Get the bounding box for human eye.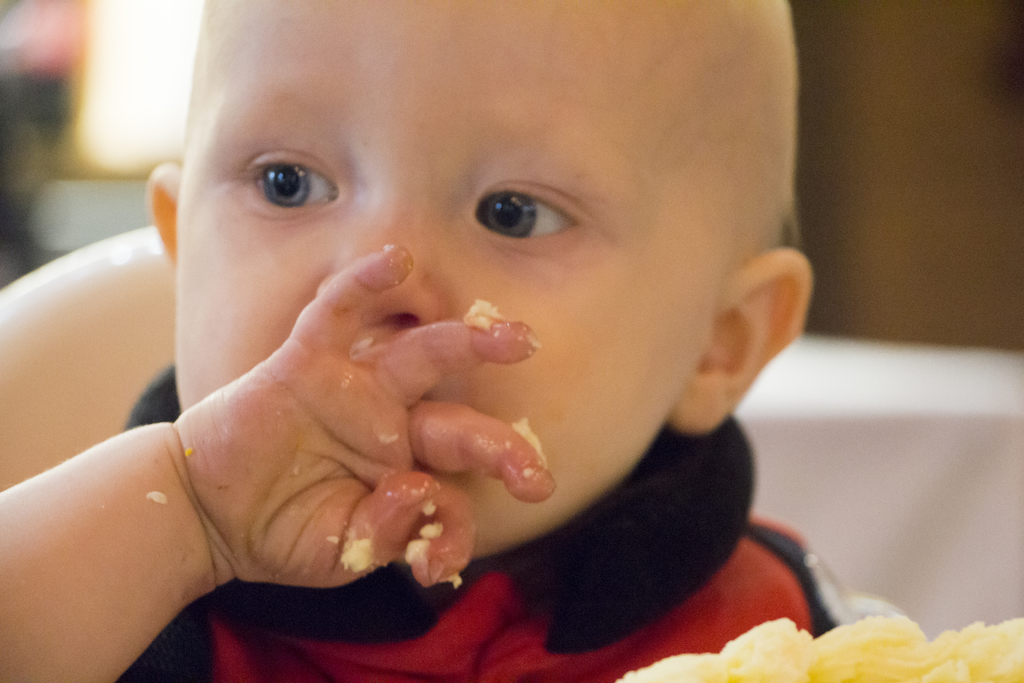
x1=228, y1=147, x2=344, y2=215.
